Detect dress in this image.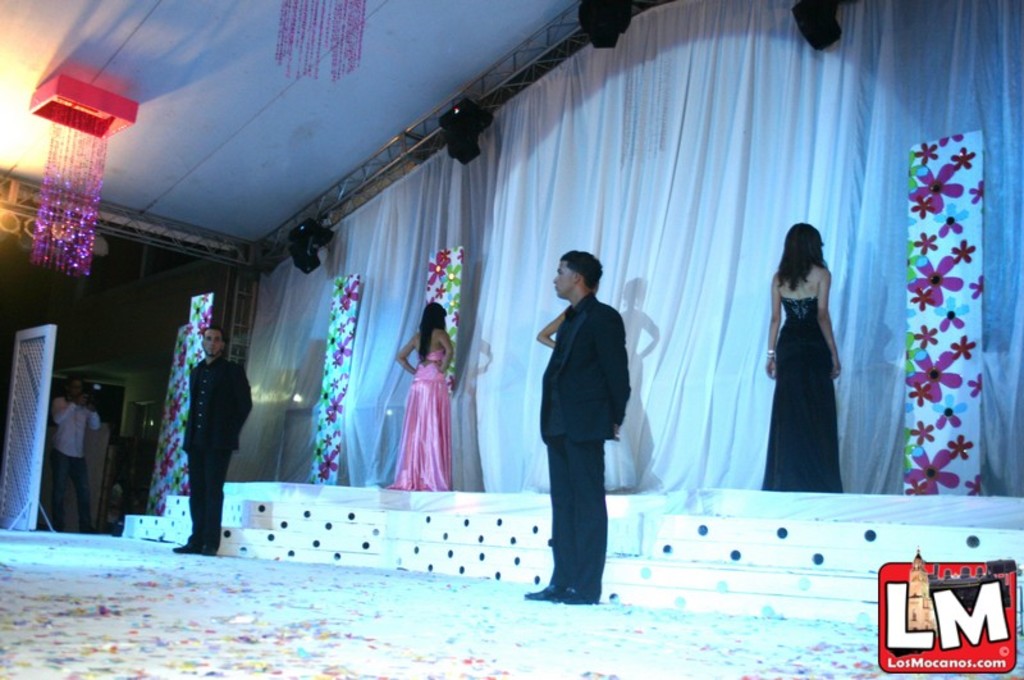
Detection: bbox(385, 344, 453, 492).
